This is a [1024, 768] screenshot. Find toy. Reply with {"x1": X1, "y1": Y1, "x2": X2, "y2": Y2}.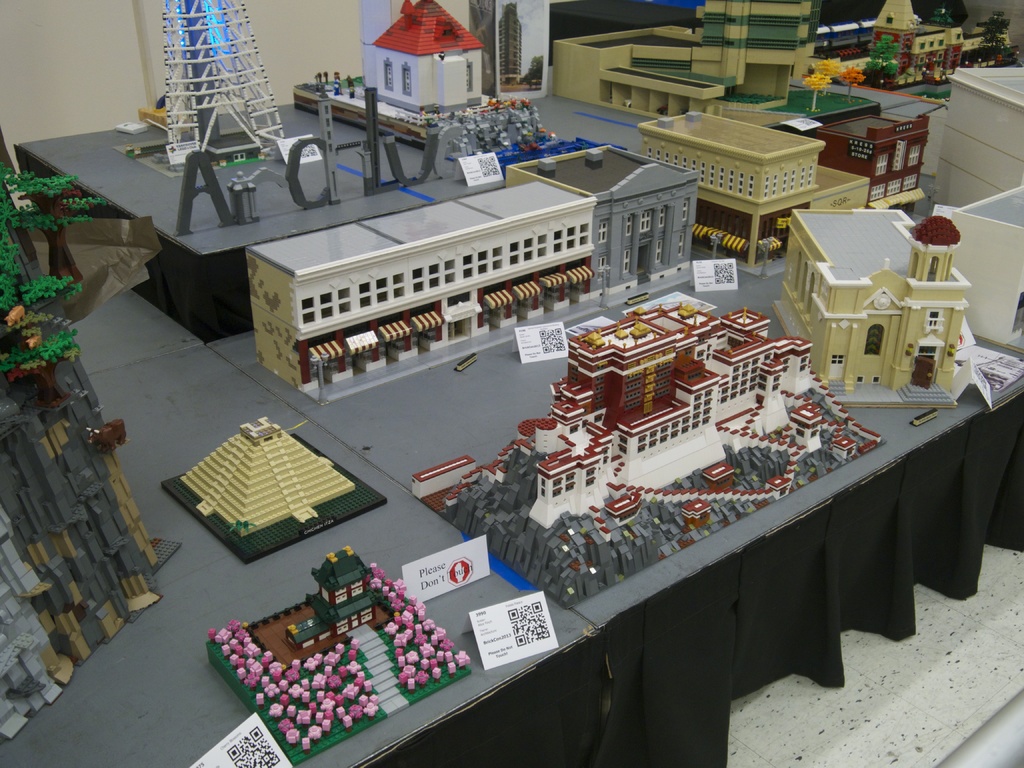
{"x1": 553, "y1": 0, "x2": 821, "y2": 119}.
